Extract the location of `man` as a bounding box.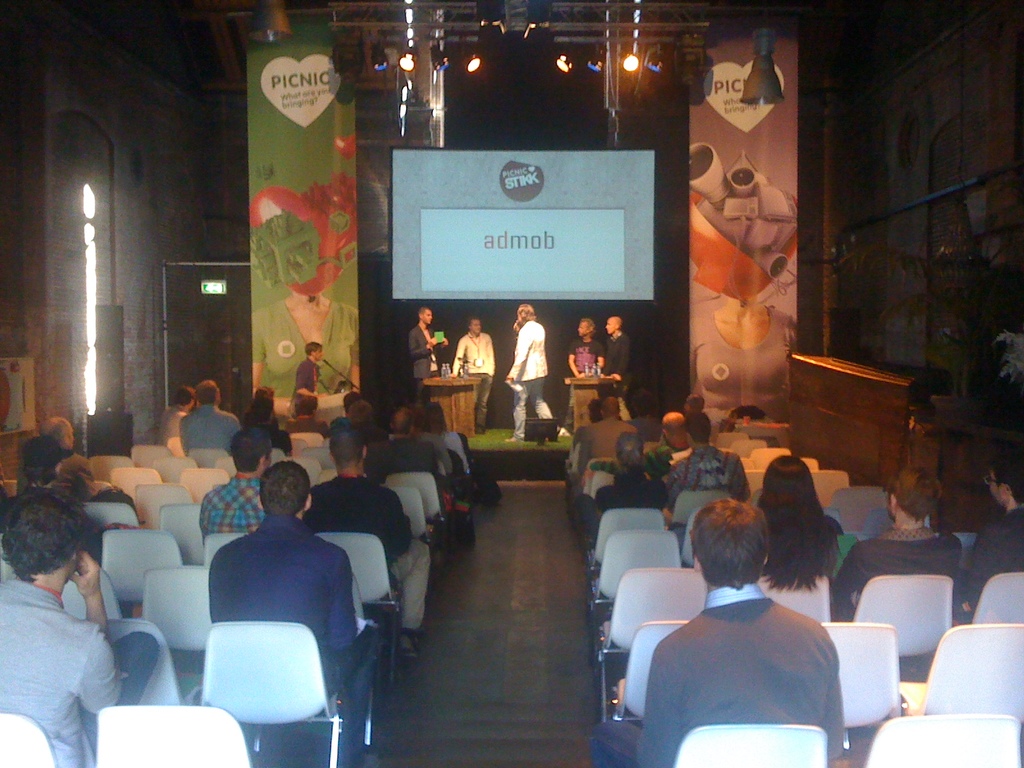
x1=566 y1=316 x2=605 y2=376.
